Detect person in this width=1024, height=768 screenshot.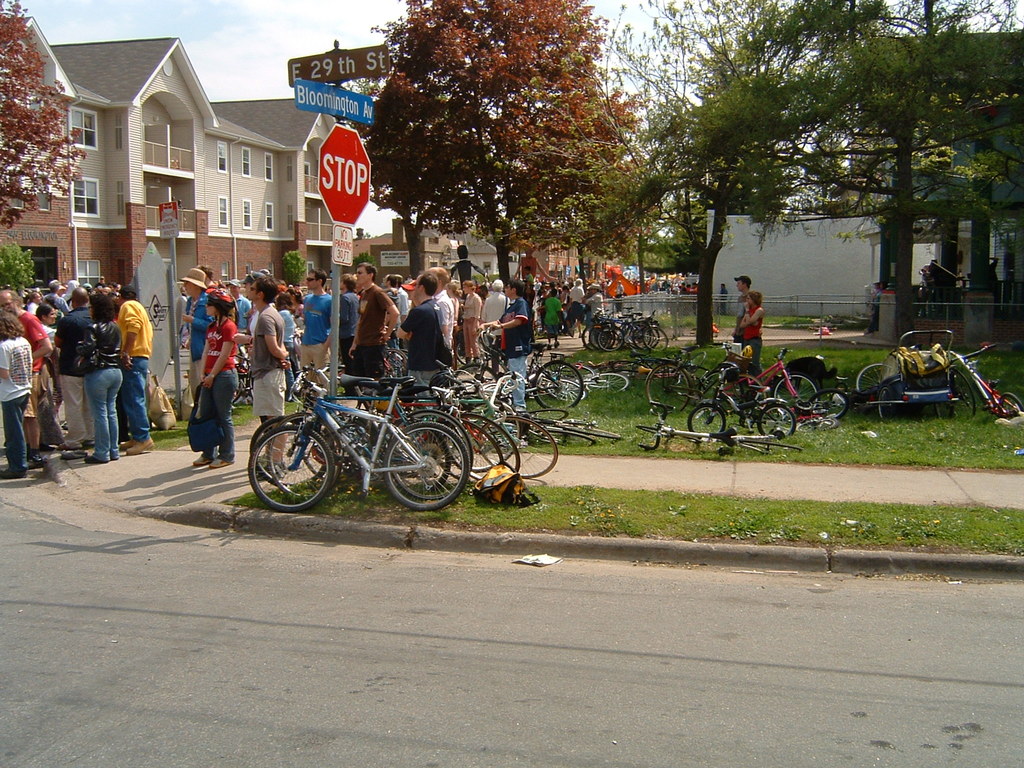
Detection: 240:277:293:473.
